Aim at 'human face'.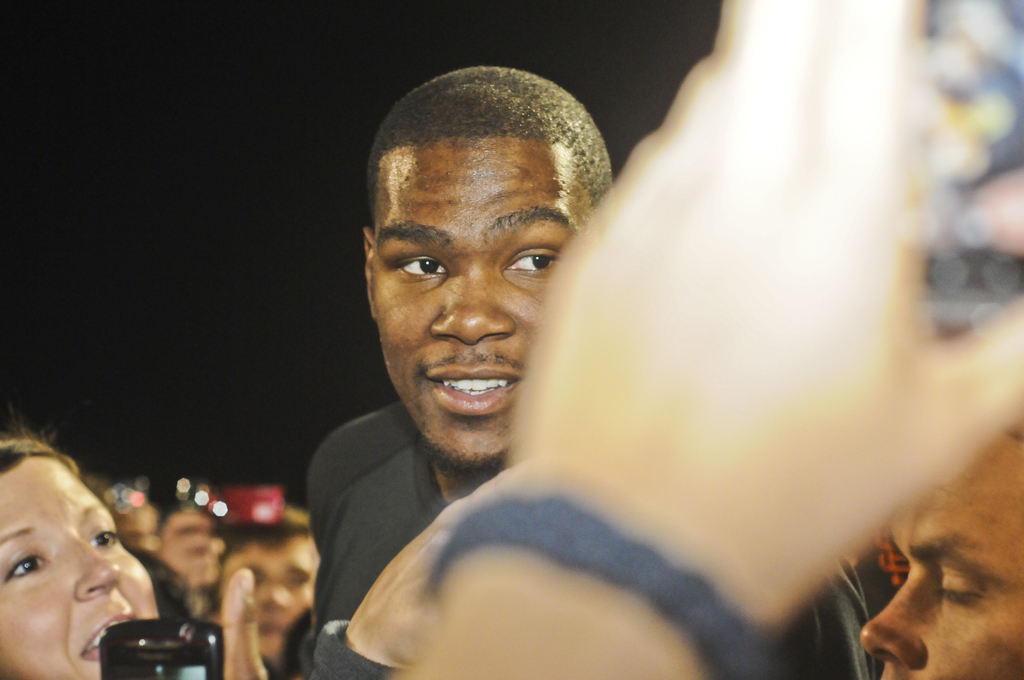
Aimed at (376,128,596,462).
